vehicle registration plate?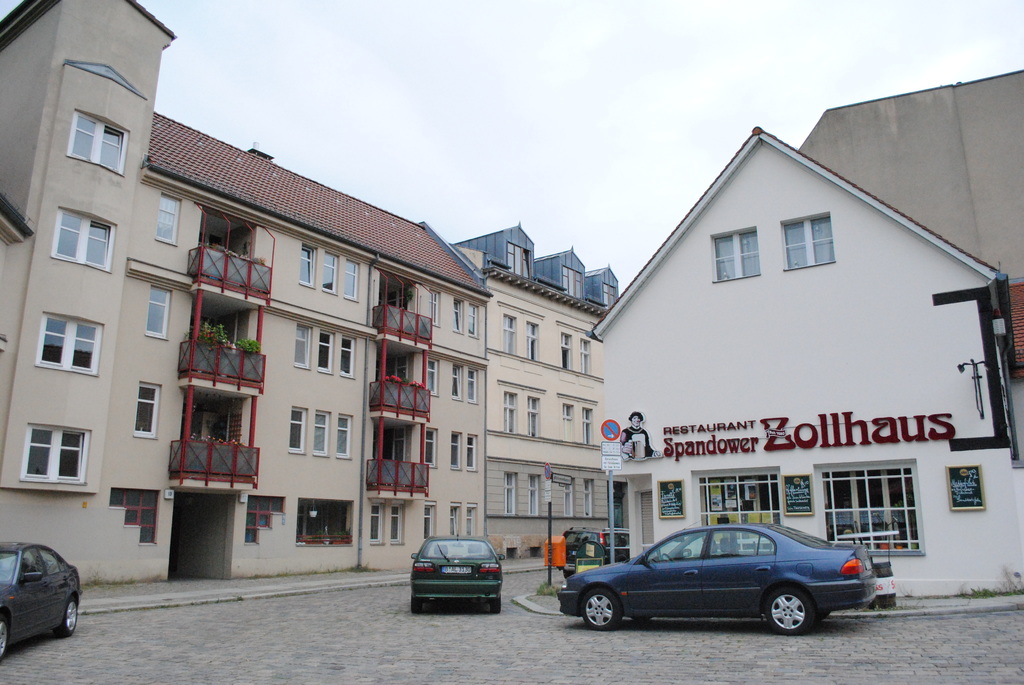
<region>440, 565, 471, 576</region>
